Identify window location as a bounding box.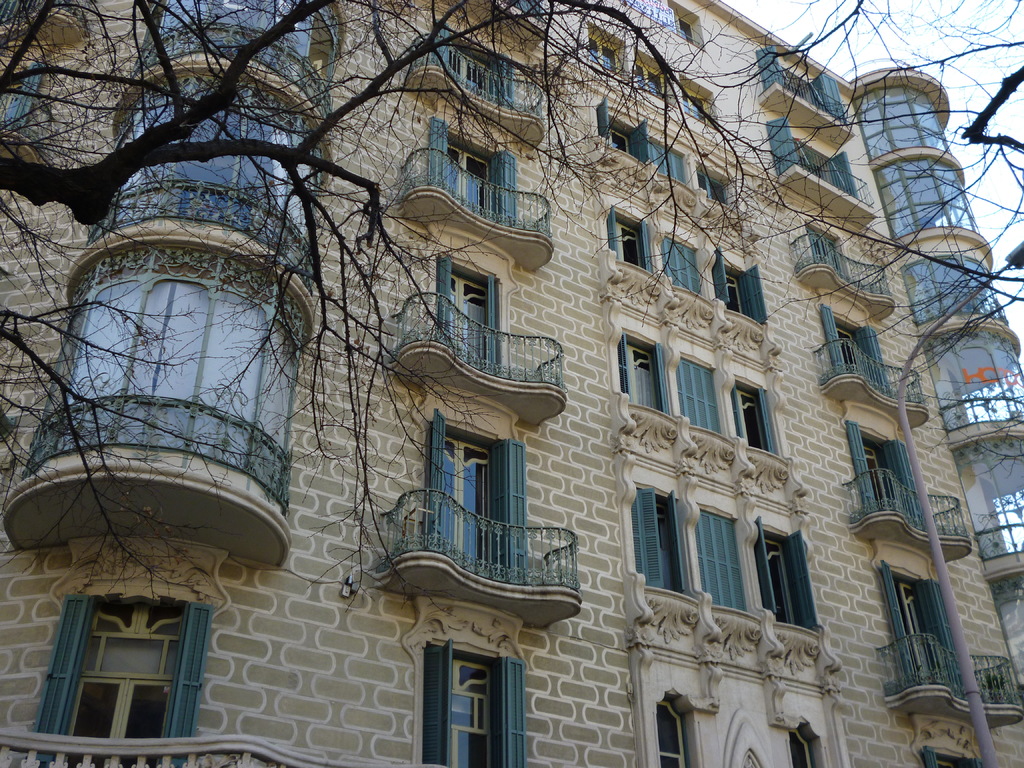
<region>638, 490, 690, 604</region>.
